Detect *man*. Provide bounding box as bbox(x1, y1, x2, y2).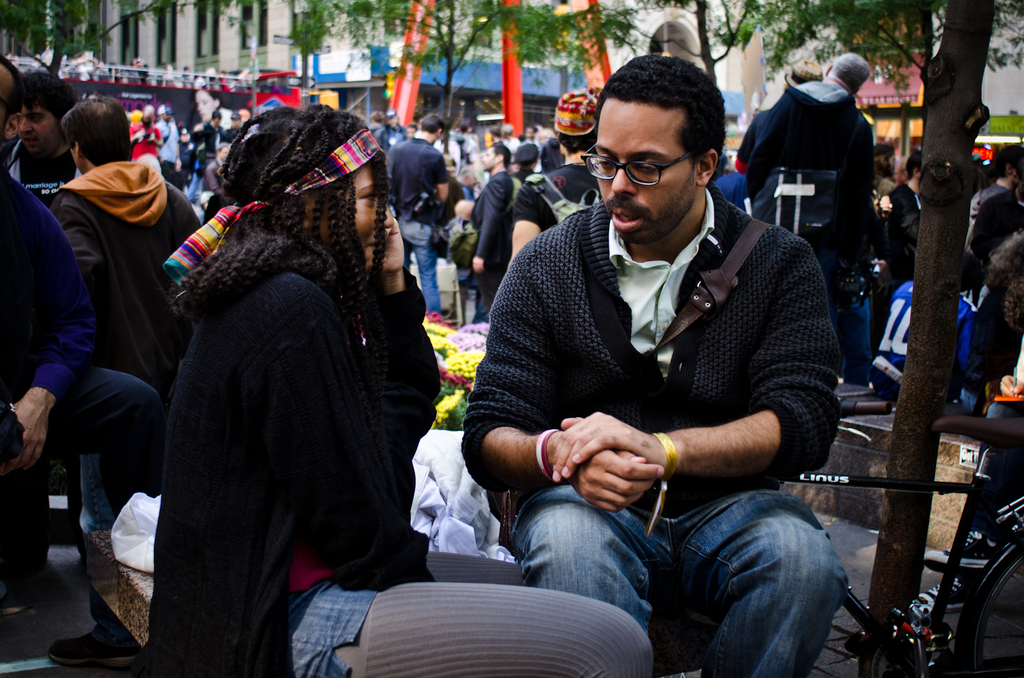
bbox(755, 49, 882, 333).
